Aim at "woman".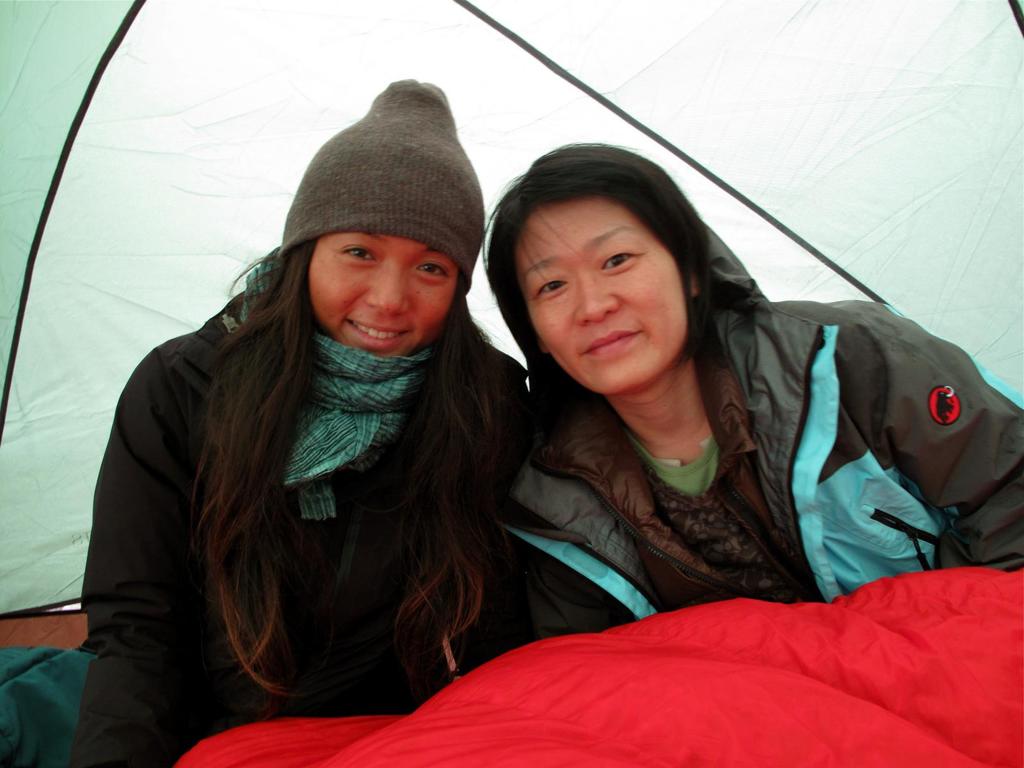
Aimed at select_region(486, 136, 1023, 653).
